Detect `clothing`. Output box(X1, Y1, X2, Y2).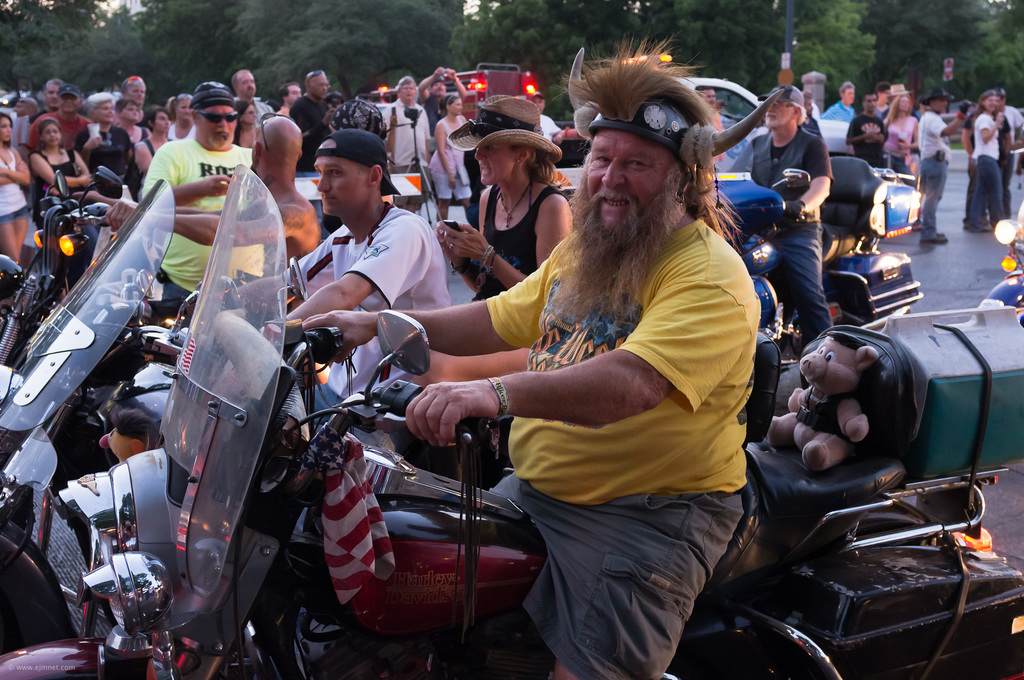
box(34, 145, 73, 227).
